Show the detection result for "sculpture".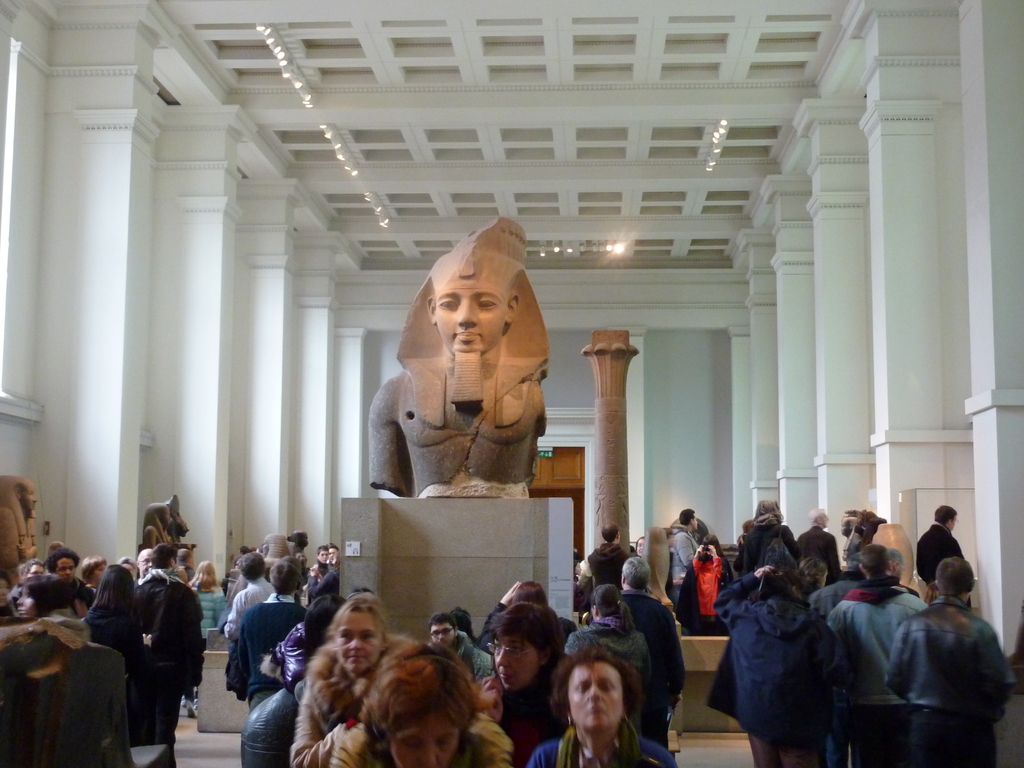
144/499/201/580.
